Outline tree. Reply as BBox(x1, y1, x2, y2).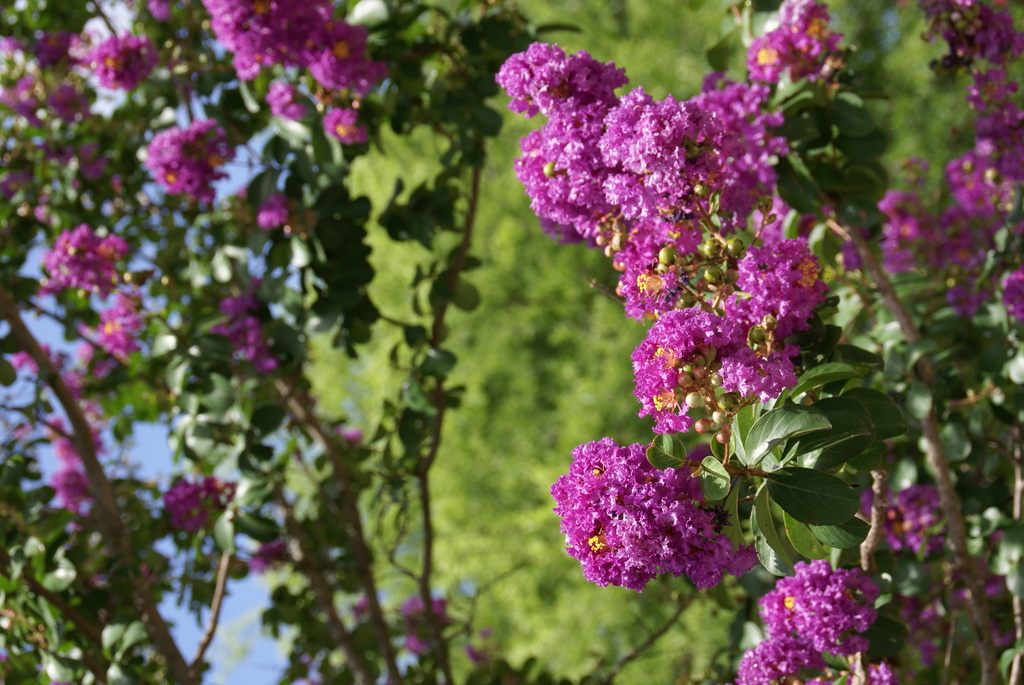
BBox(1, 0, 1023, 684).
